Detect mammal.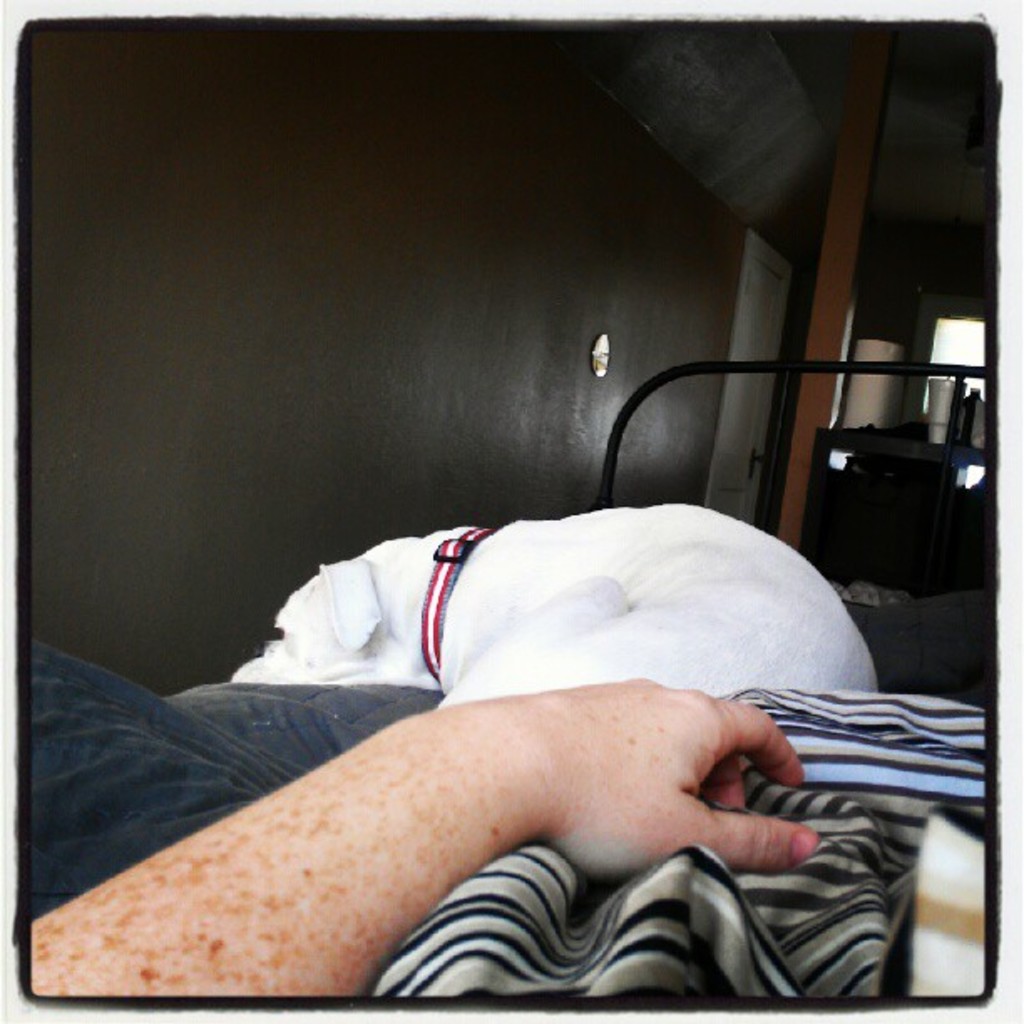
Detected at <box>5,636,862,1002</box>.
